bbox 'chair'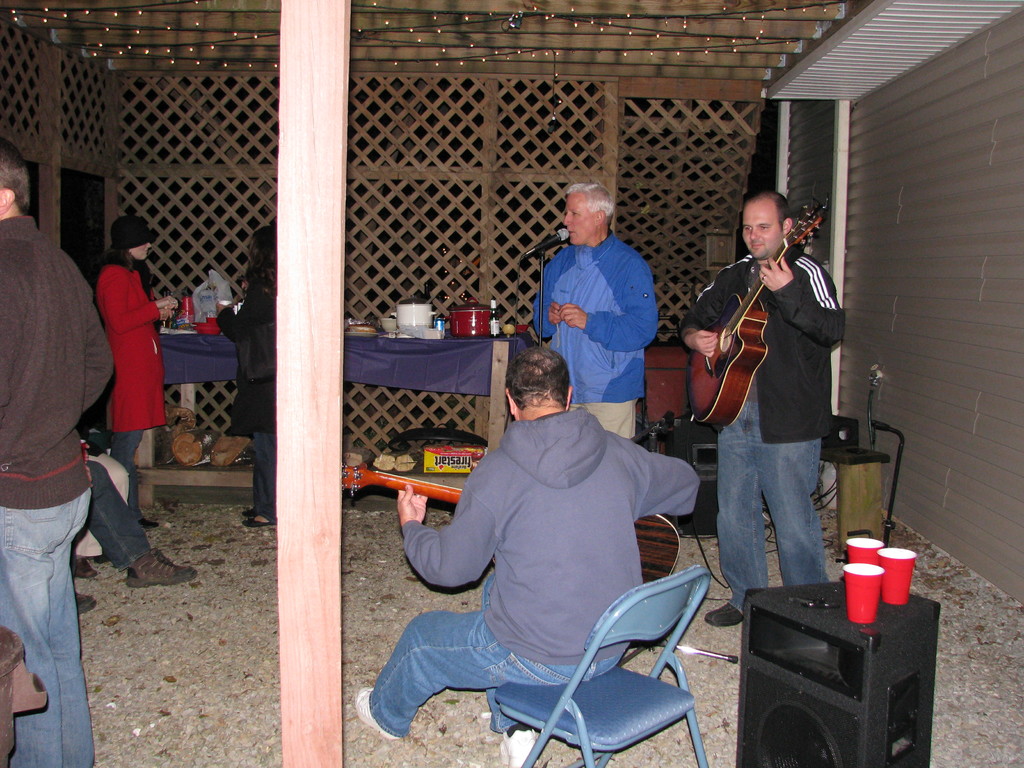
l=519, t=552, r=717, b=767
